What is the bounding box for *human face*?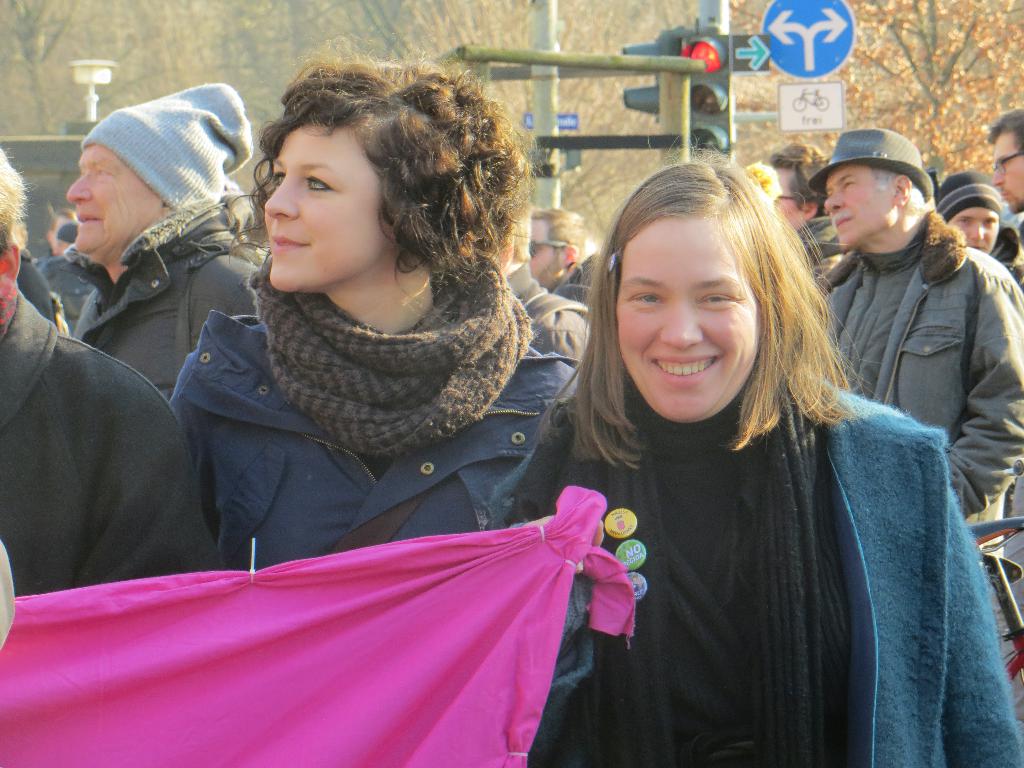
(950, 209, 1000, 250).
